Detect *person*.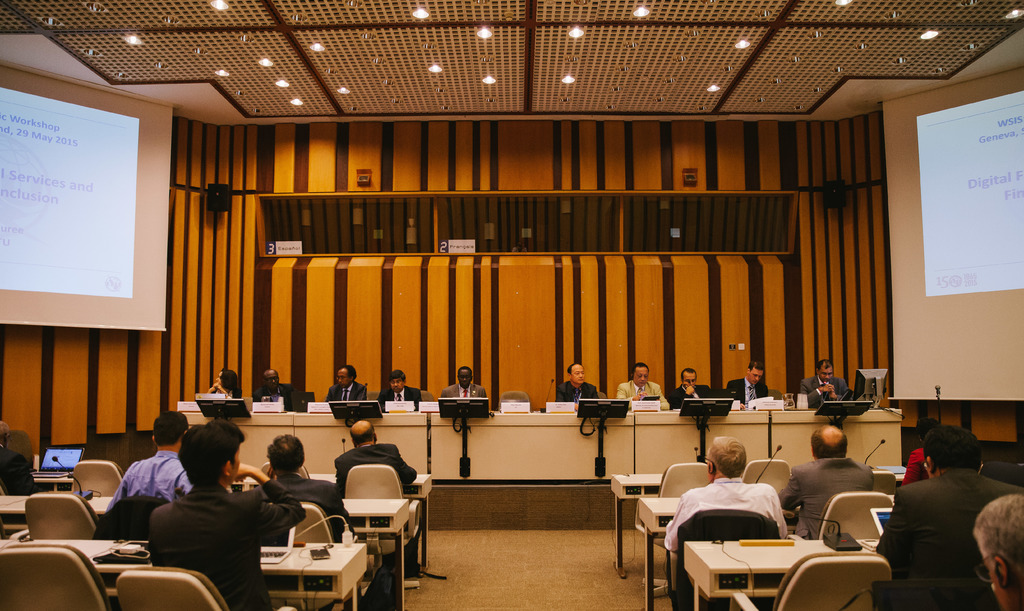
Detected at bbox=(141, 416, 308, 610).
